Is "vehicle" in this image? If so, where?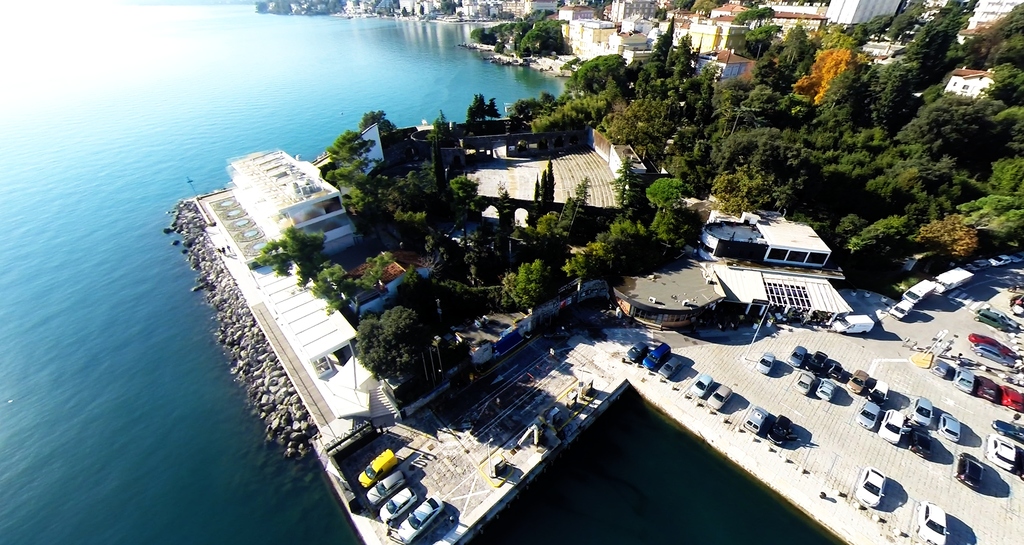
Yes, at [left=646, top=340, right=675, bottom=372].
